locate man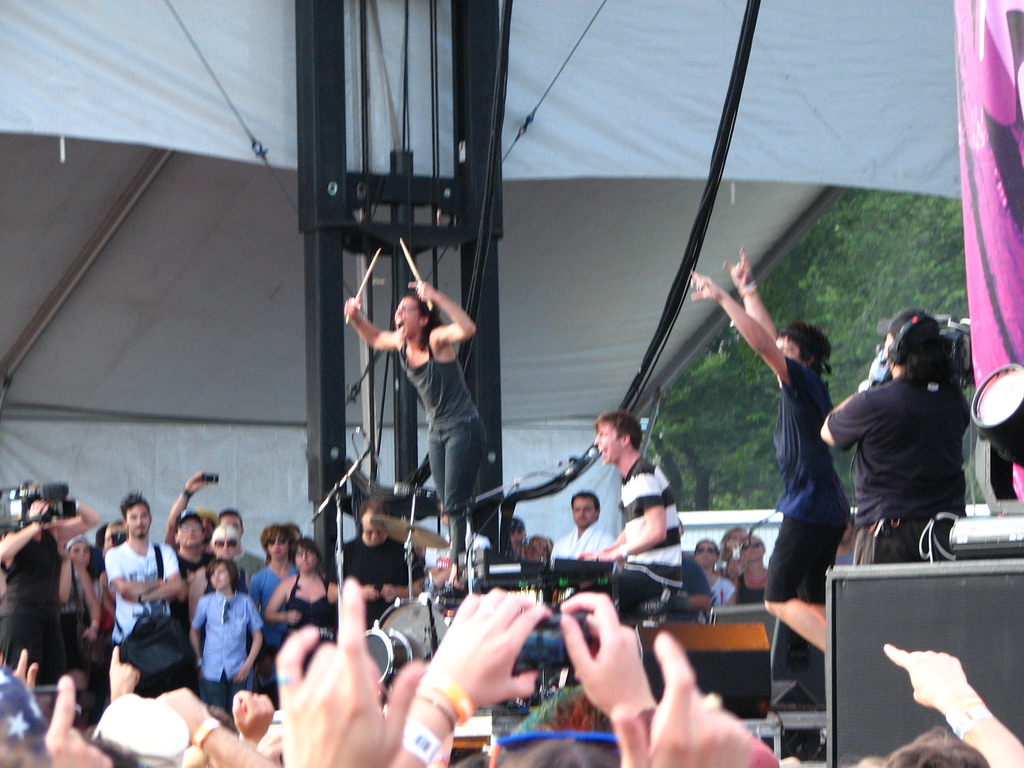
rect(815, 308, 969, 563)
